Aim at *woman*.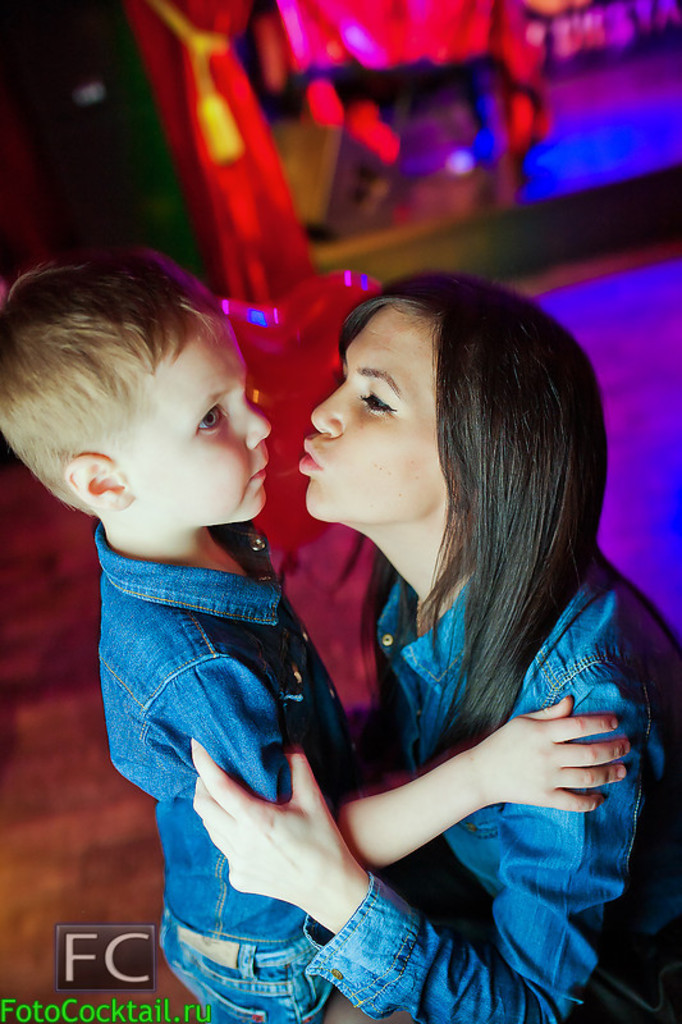
Aimed at box=[191, 250, 665, 974].
